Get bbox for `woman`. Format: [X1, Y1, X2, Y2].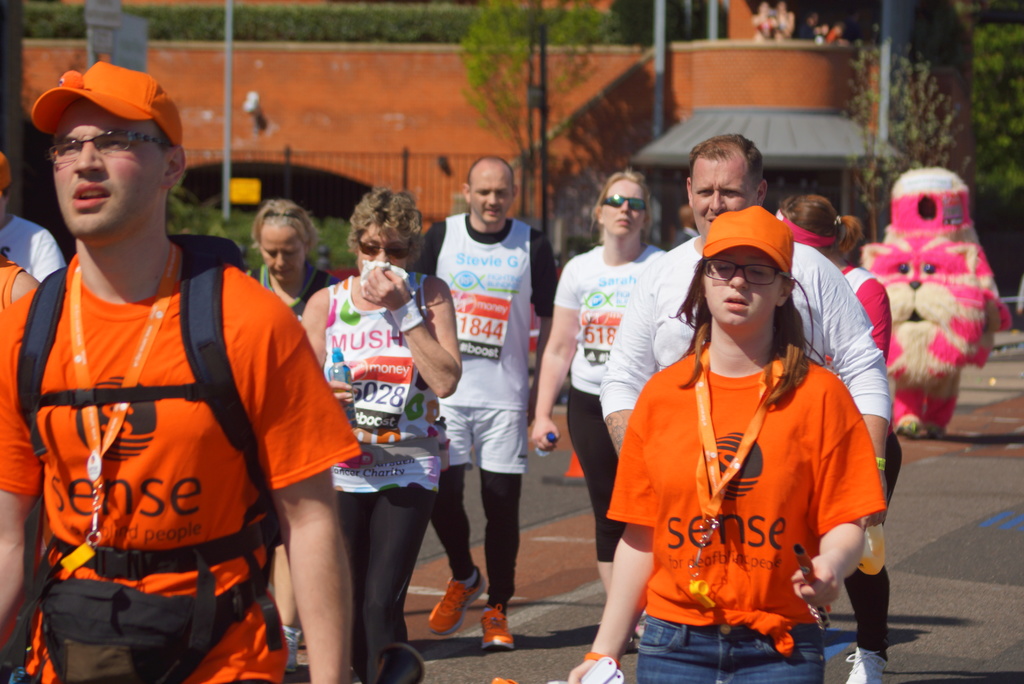
[769, 197, 910, 683].
